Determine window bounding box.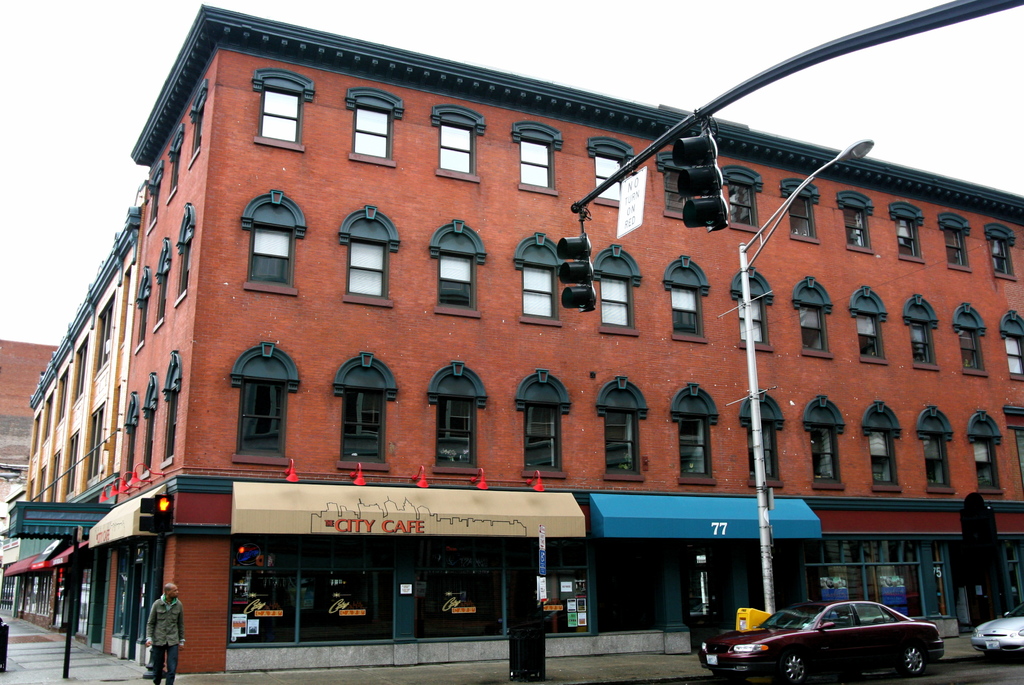
Determined: locate(516, 230, 564, 318).
